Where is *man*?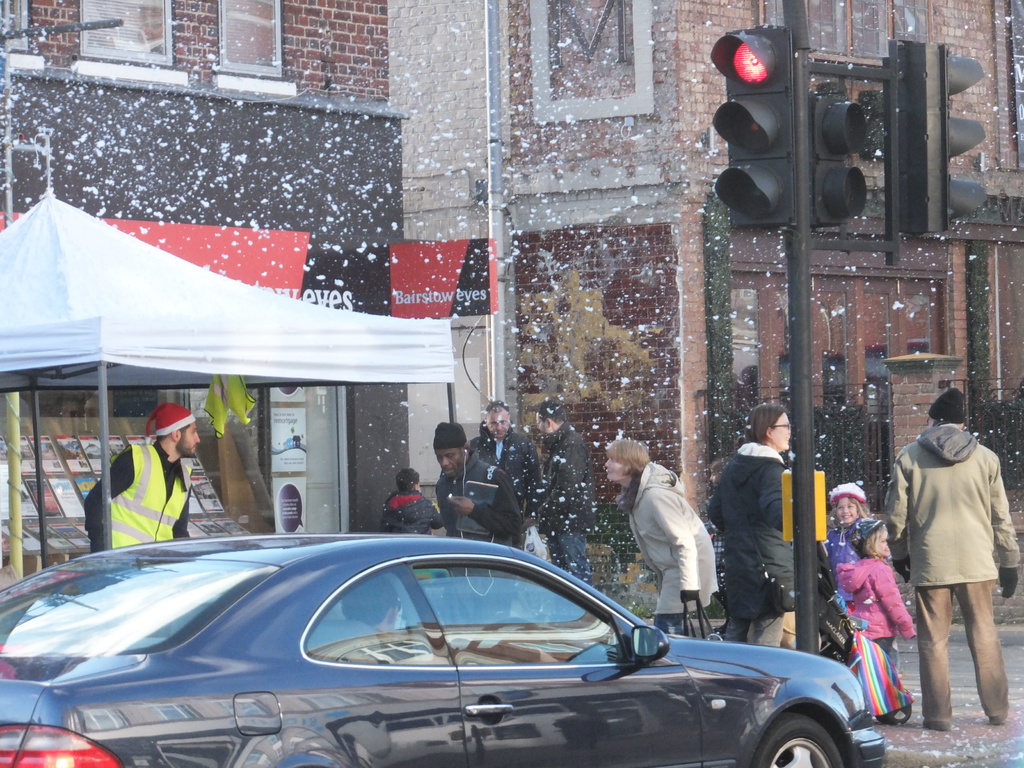
<bbox>79, 404, 203, 550</bbox>.
